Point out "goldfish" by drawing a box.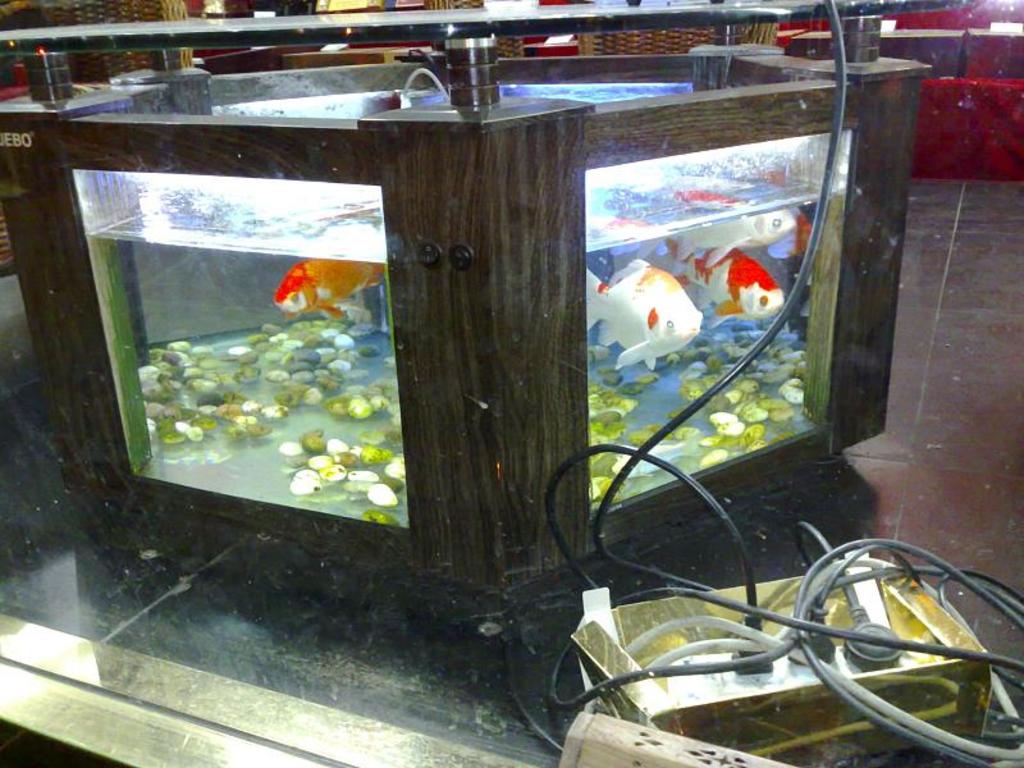
l=659, t=206, r=797, b=265.
